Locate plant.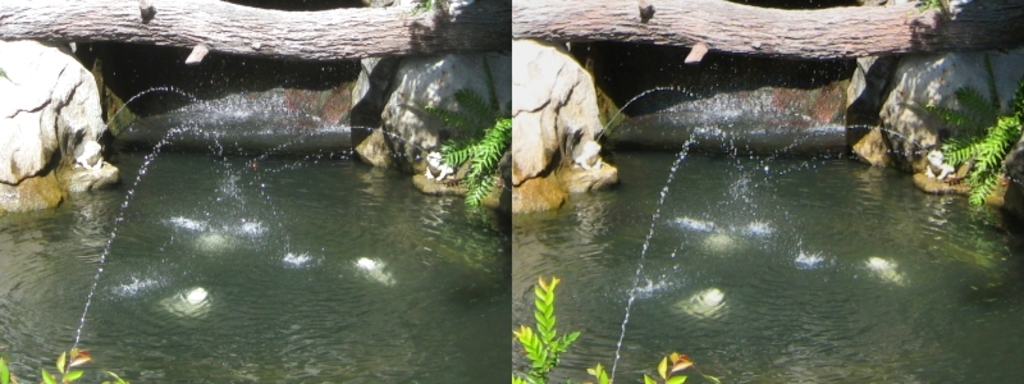
Bounding box: 407,84,511,206.
